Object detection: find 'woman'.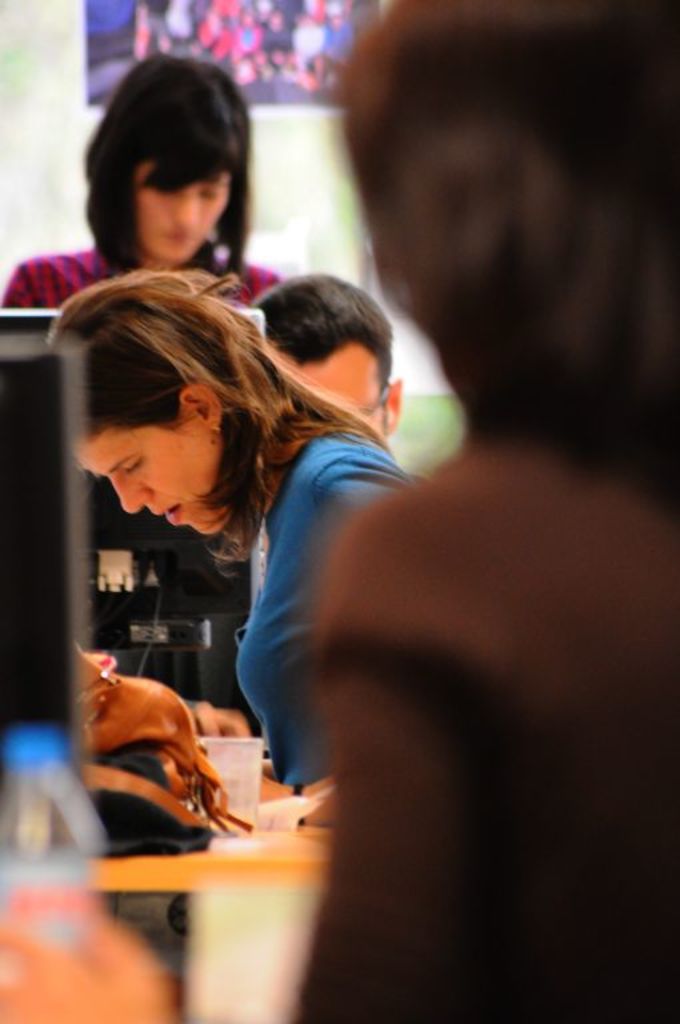
0 49 288 312.
